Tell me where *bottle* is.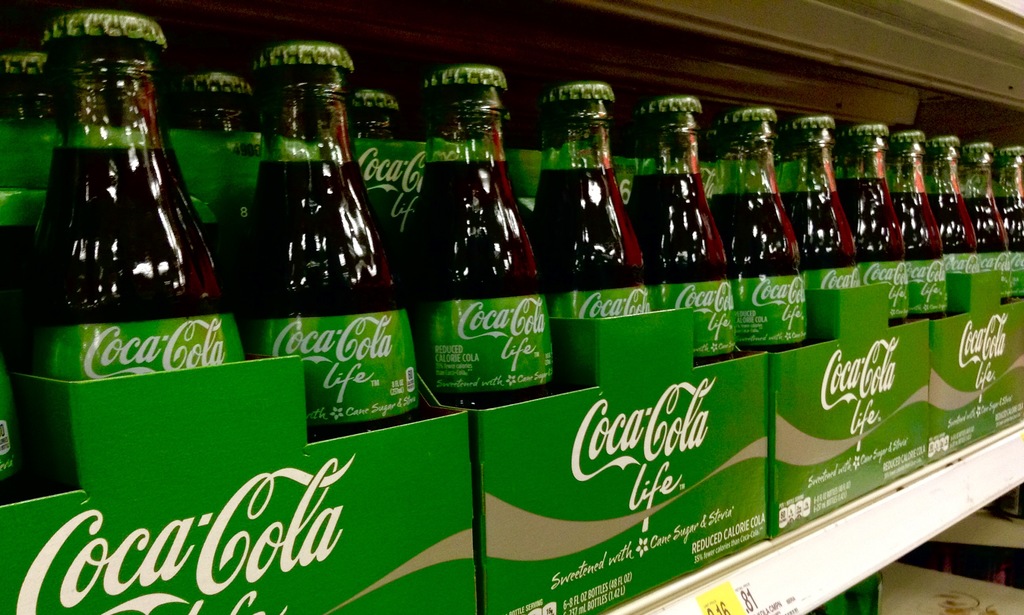
*bottle* is at [344, 85, 431, 331].
